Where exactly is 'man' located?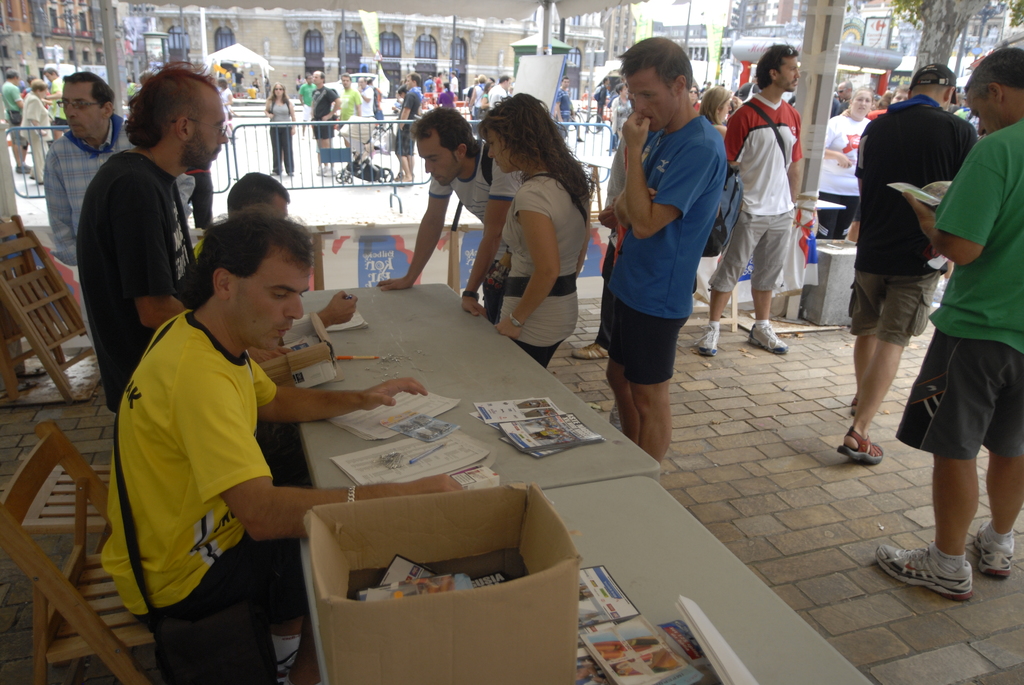
Its bounding box is (593, 45, 733, 487).
